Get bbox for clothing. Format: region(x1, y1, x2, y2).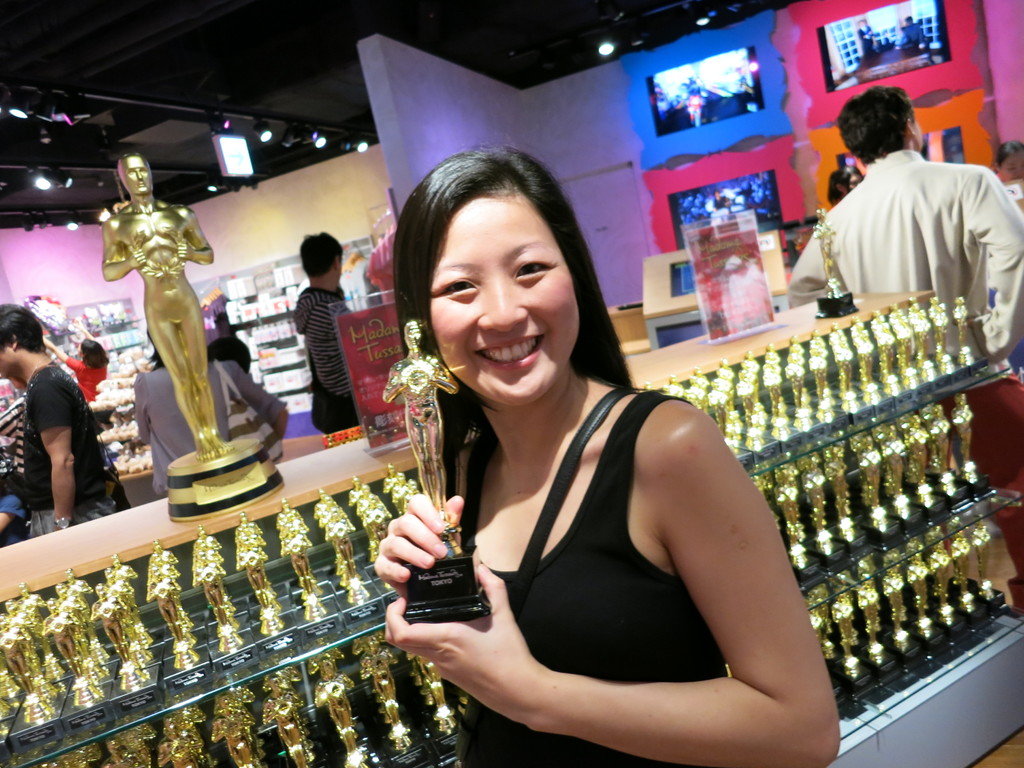
region(805, 132, 1009, 338).
